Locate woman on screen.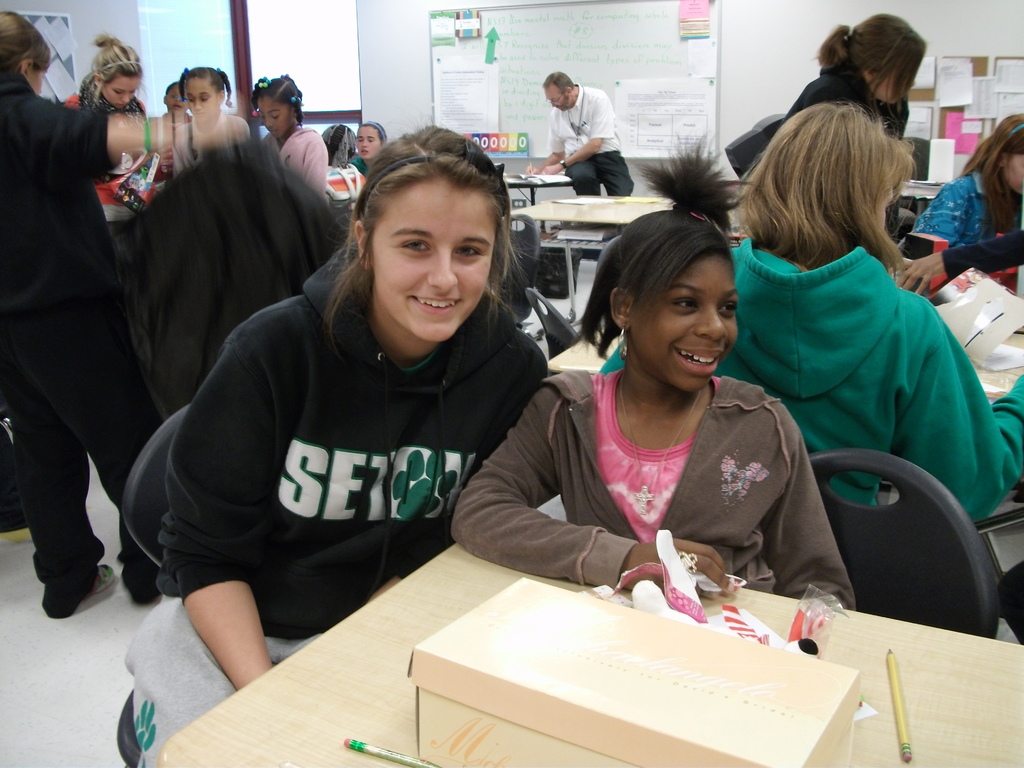
On screen at Rect(123, 125, 550, 767).
